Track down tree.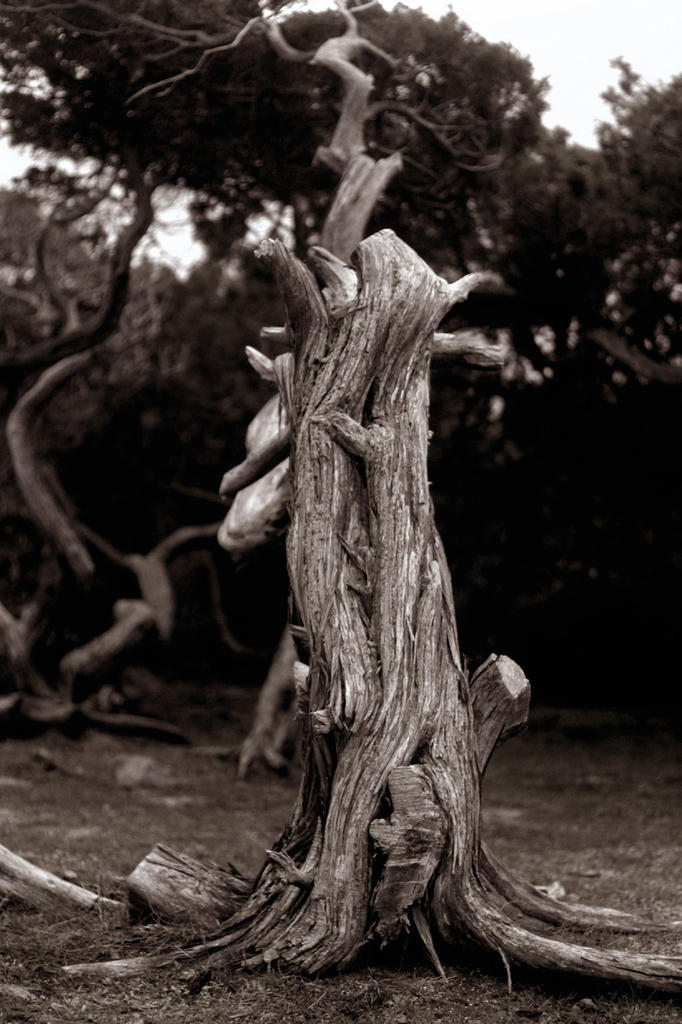
Tracked to crop(122, 80, 647, 972).
